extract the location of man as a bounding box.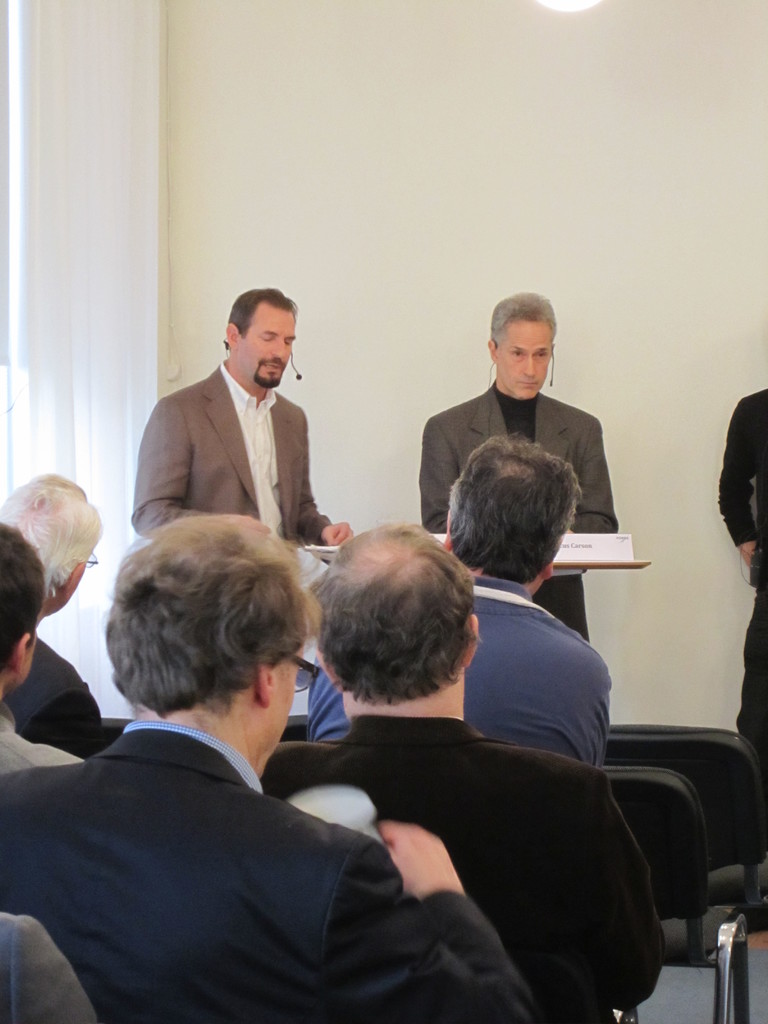
[0,522,84,777].
